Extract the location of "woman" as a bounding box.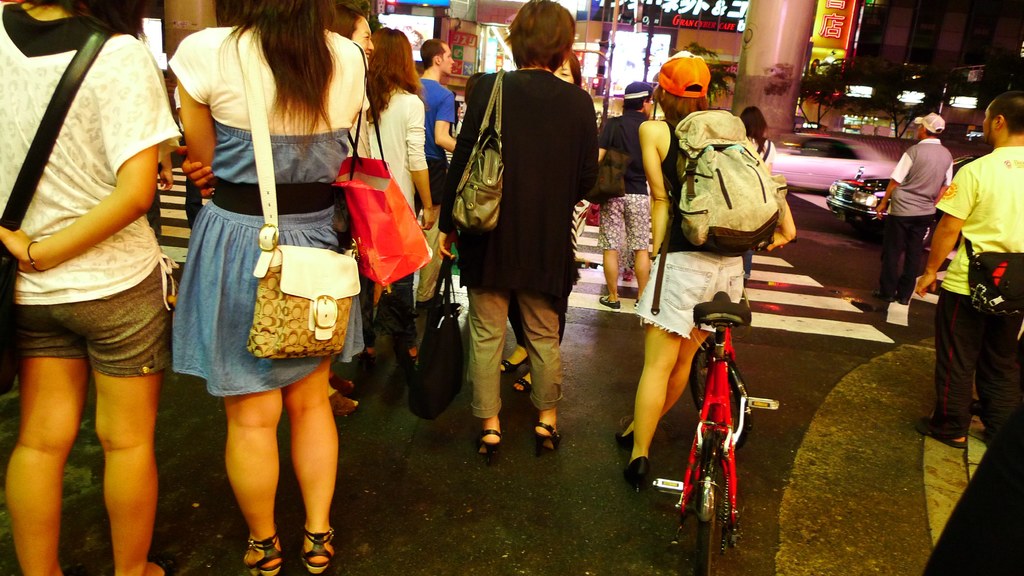
441/0/604/463.
